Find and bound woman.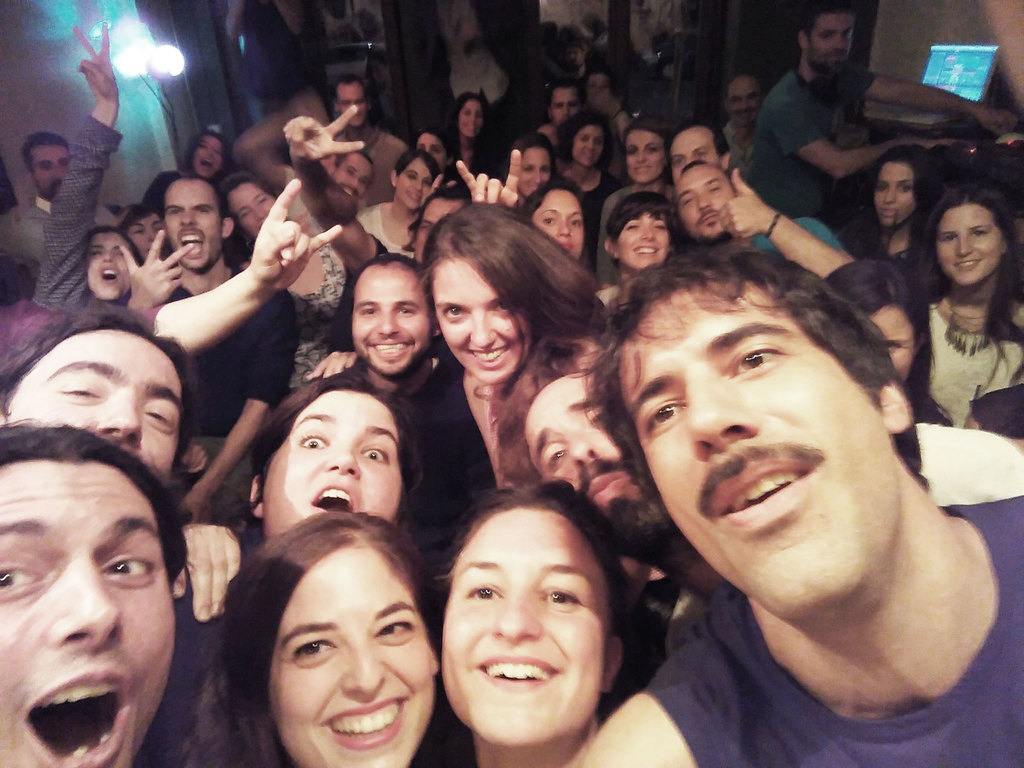
Bound: crop(400, 221, 602, 601).
